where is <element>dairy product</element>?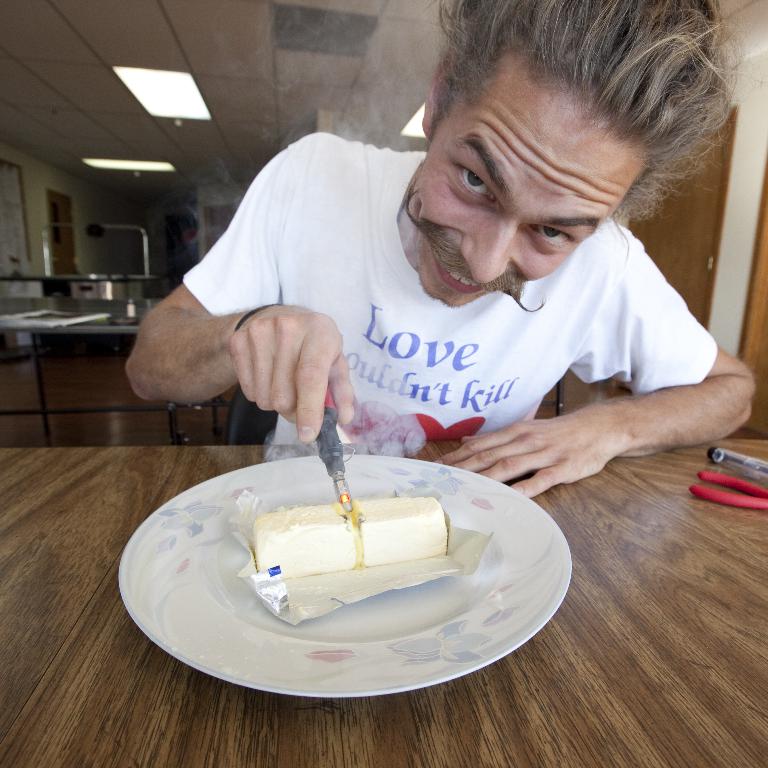
254:504:454:583.
